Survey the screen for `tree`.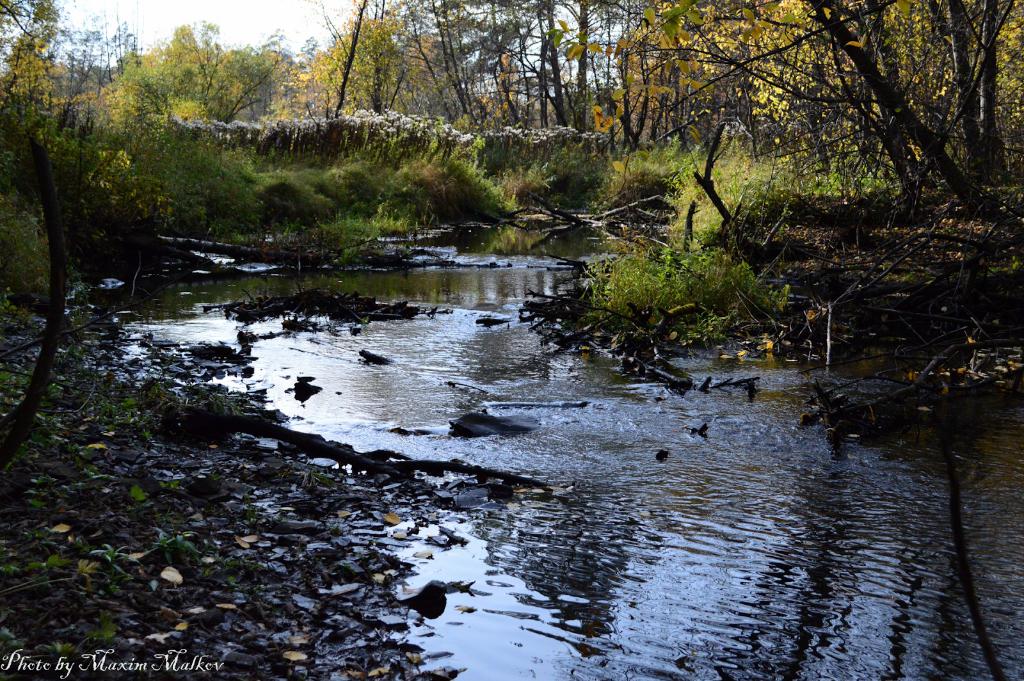
Survey found: rect(90, 139, 149, 230).
